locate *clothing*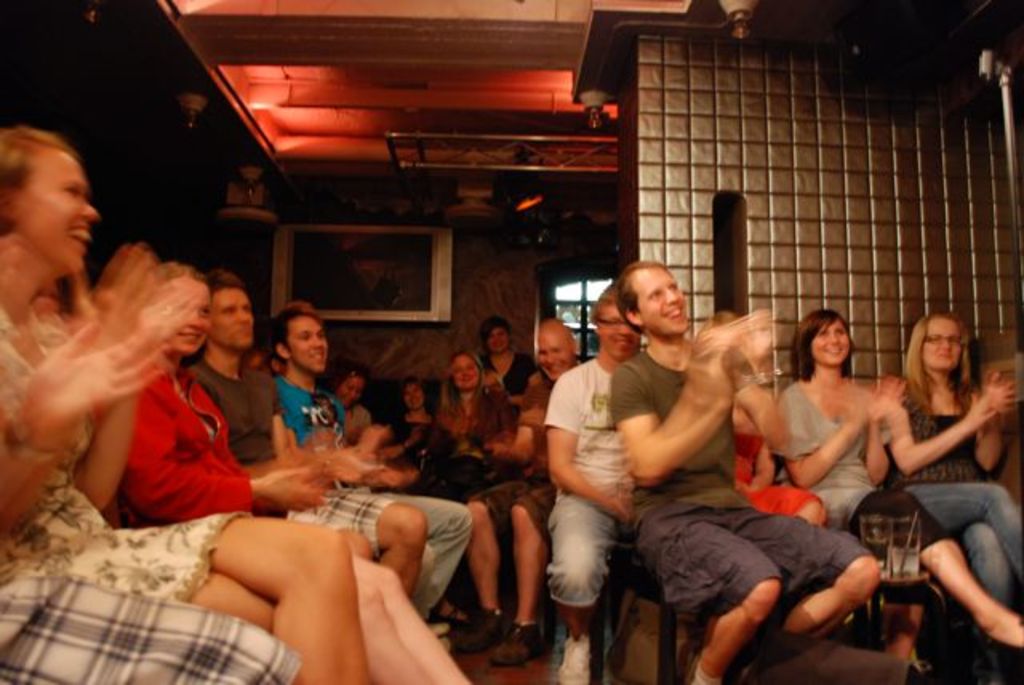
x1=467, y1=379, x2=555, y2=535
